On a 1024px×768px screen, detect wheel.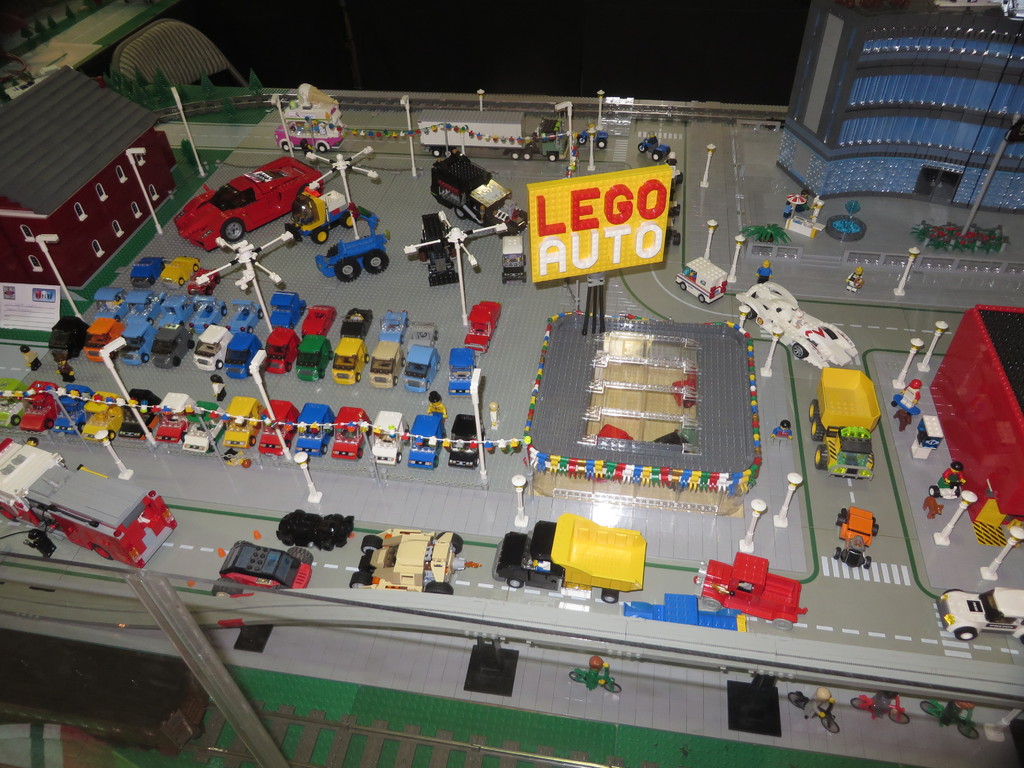
Rect(821, 718, 840, 735).
